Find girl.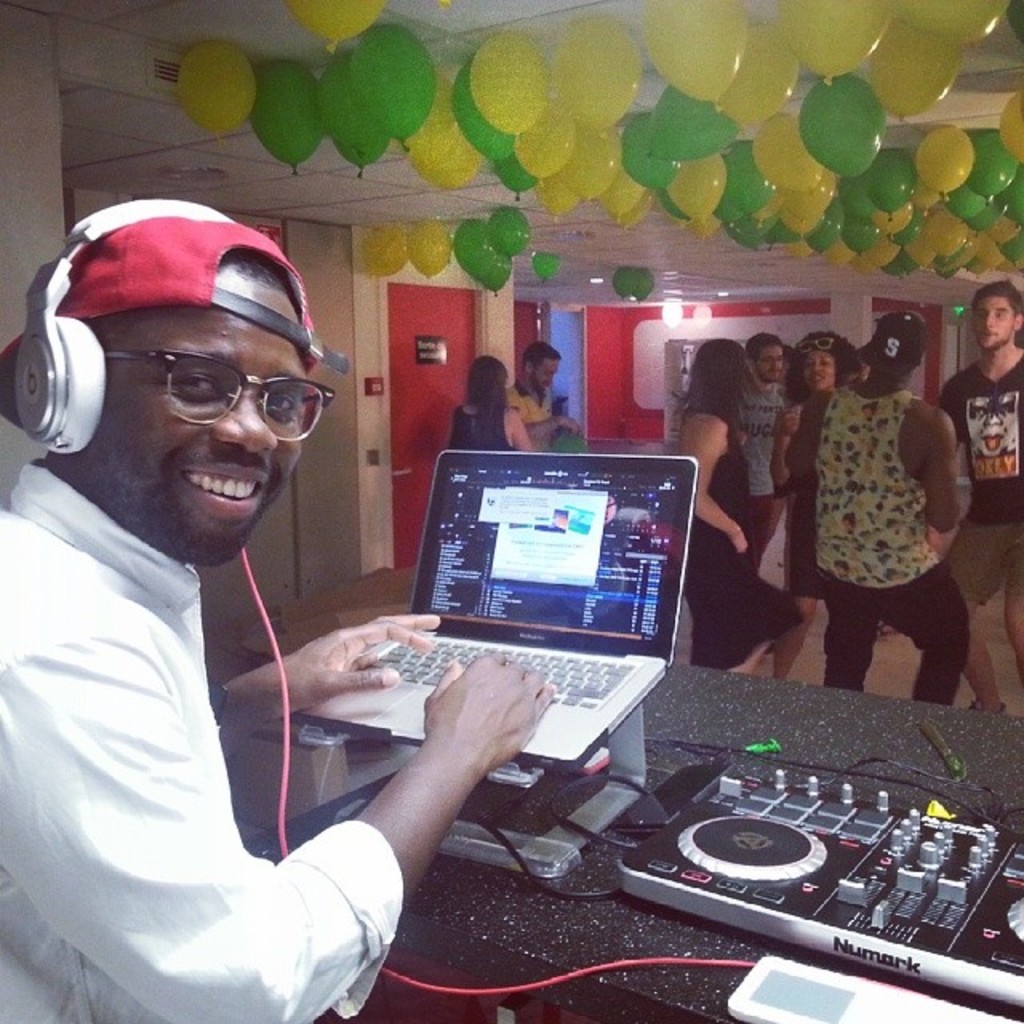
Rect(669, 338, 803, 670).
